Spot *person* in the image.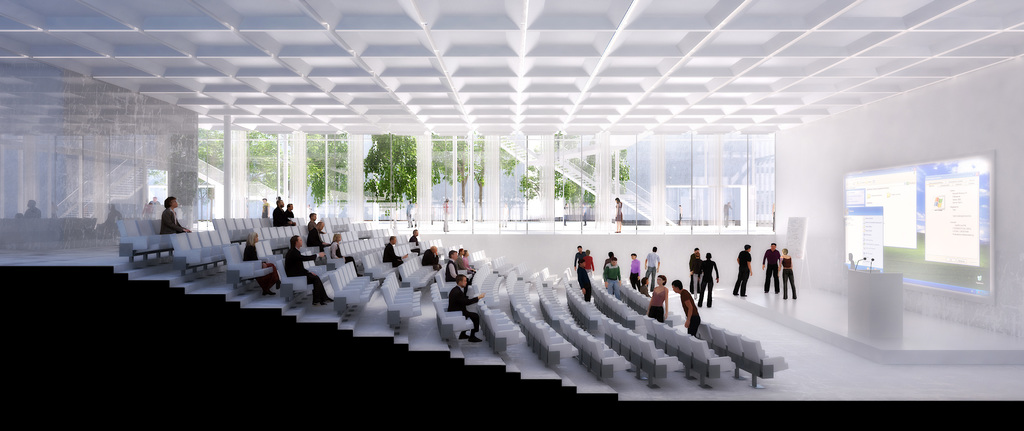
*person* found at [271,194,294,224].
